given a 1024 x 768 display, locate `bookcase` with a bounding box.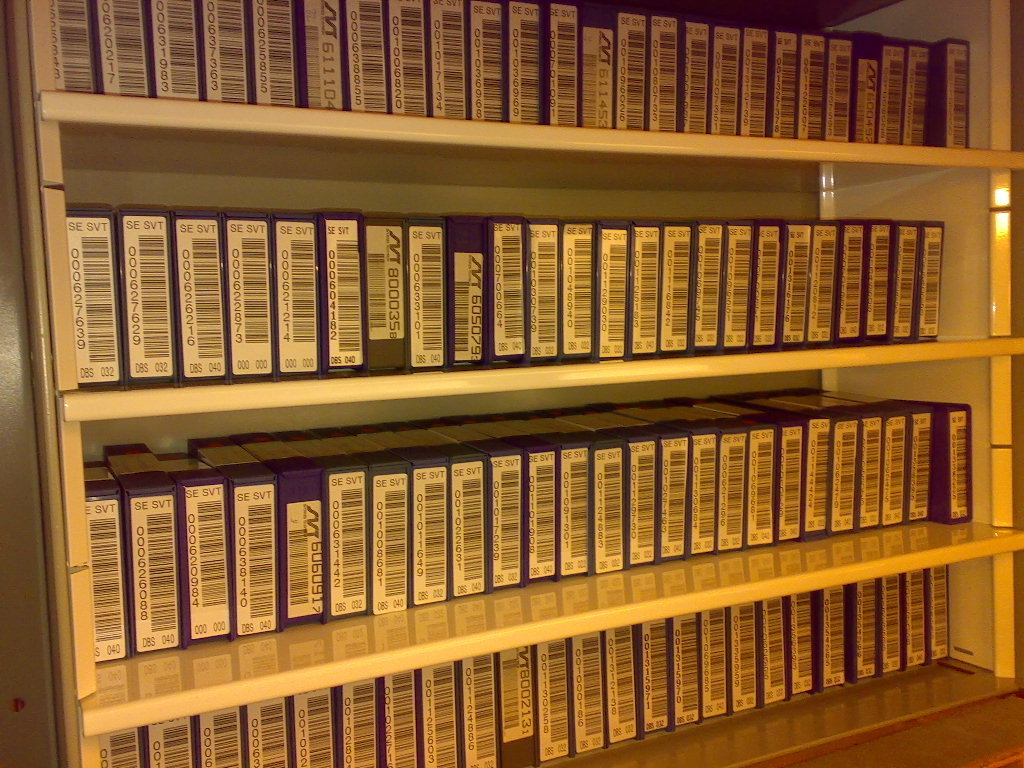
Located: box=[0, 0, 1023, 767].
